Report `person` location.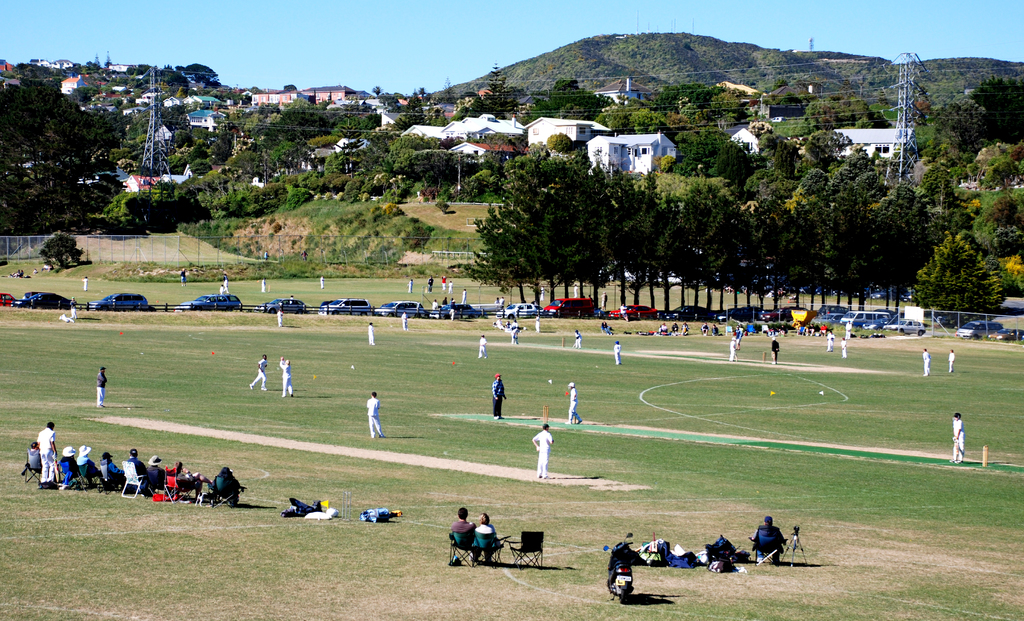
Report: [248,354,273,392].
